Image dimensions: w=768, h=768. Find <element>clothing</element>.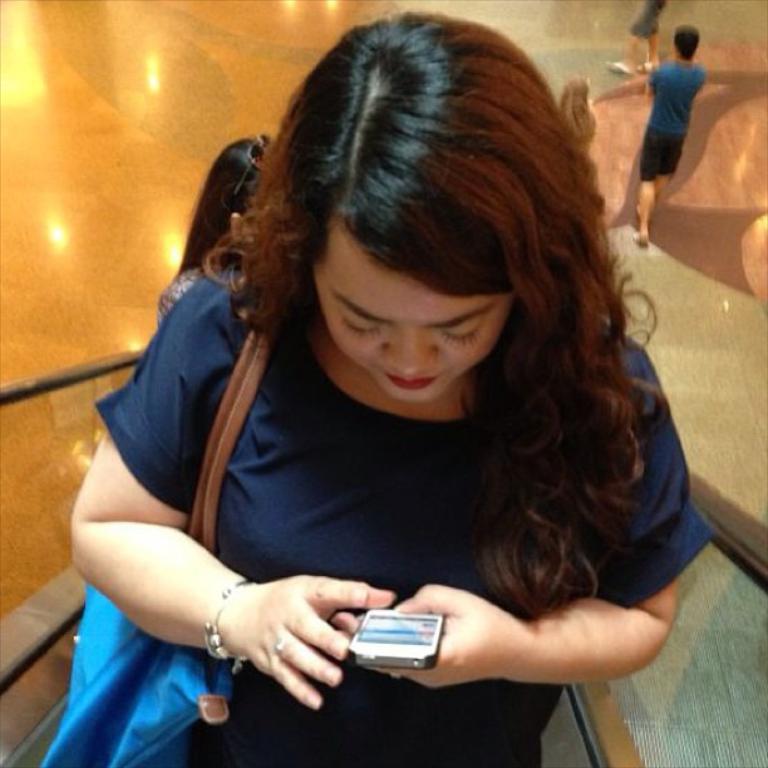
<bbox>639, 61, 705, 184</bbox>.
